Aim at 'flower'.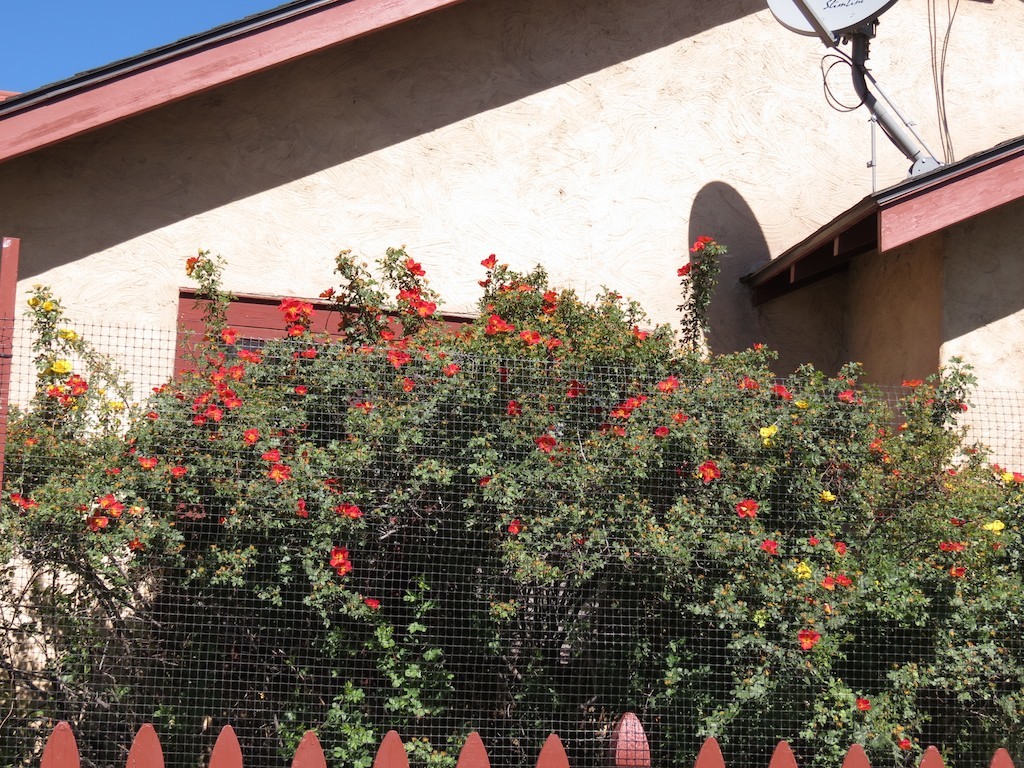
Aimed at BBox(182, 258, 199, 283).
